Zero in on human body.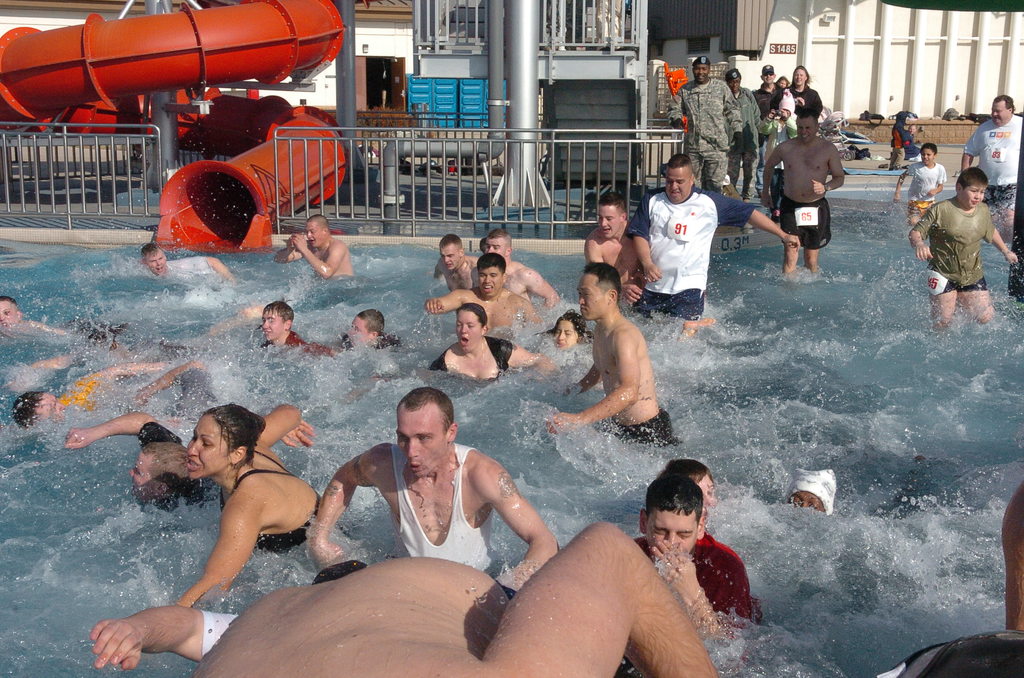
Zeroed in: bbox=[557, 255, 666, 468].
